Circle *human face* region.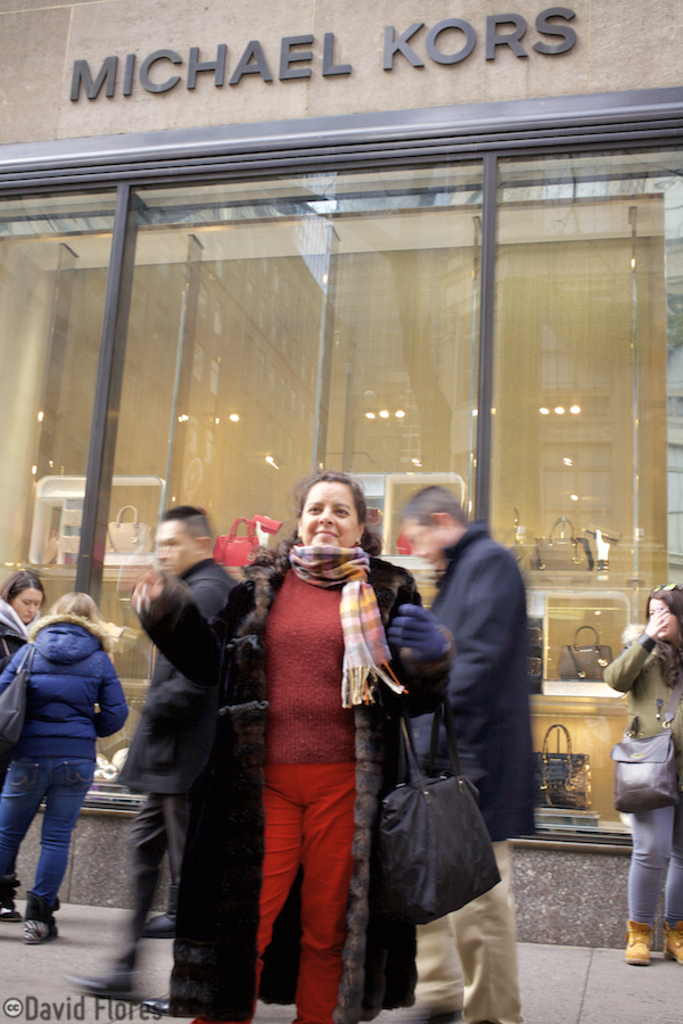
Region: [298, 482, 356, 545].
